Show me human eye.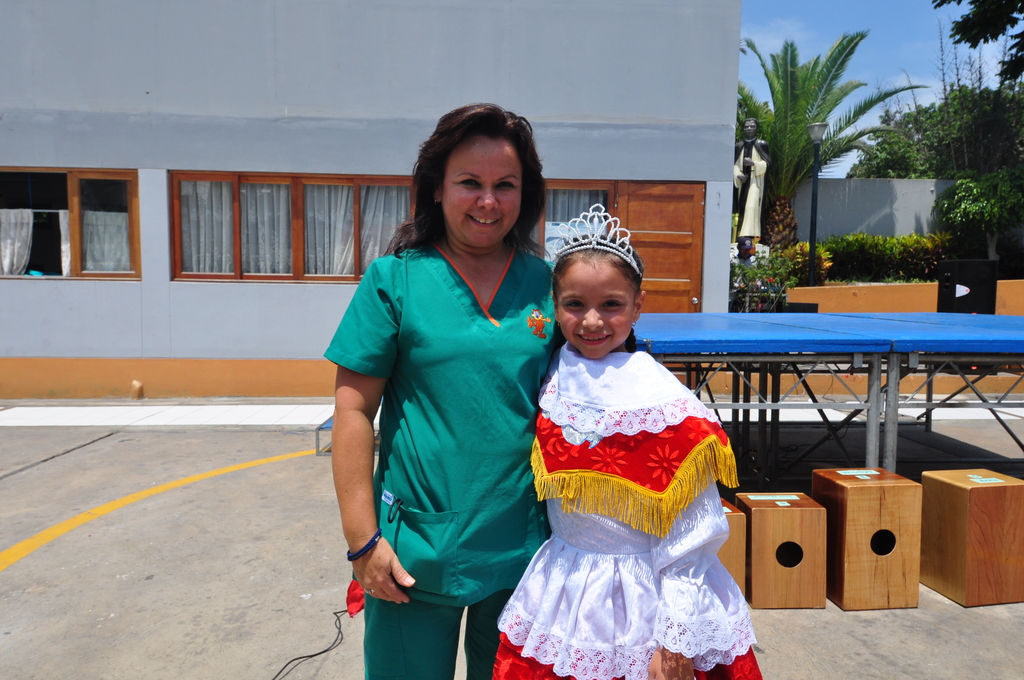
human eye is here: (left=601, top=299, right=625, bottom=312).
